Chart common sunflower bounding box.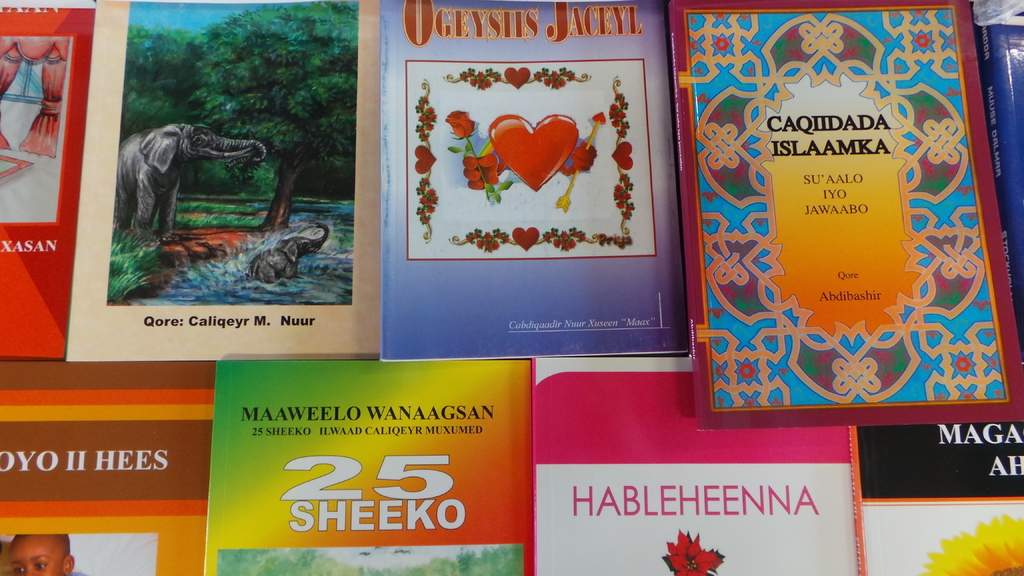
Charted: (left=917, top=515, right=1023, bottom=575).
